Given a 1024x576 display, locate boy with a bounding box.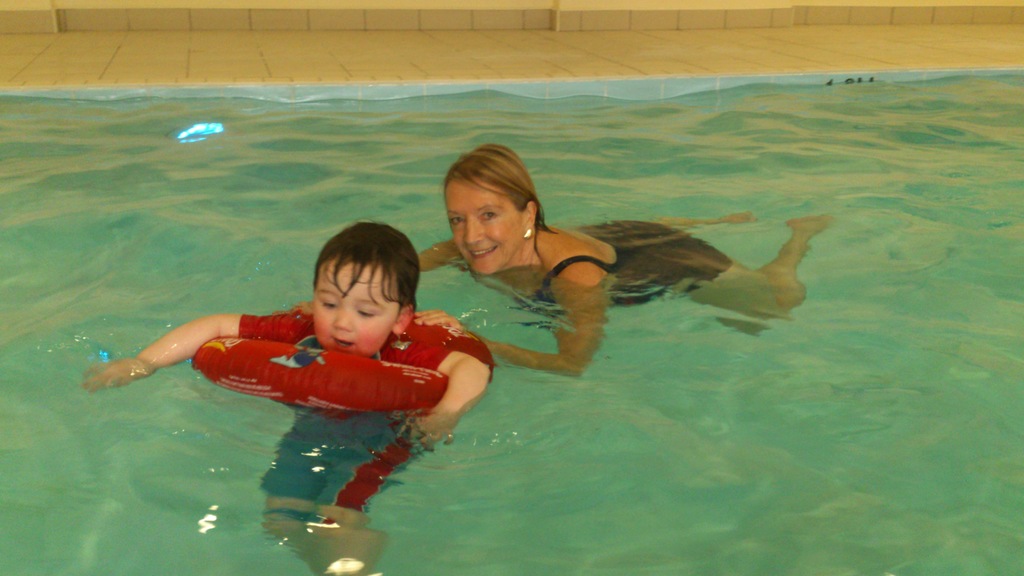
Located: <bbox>66, 210, 500, 456</bbox>.
